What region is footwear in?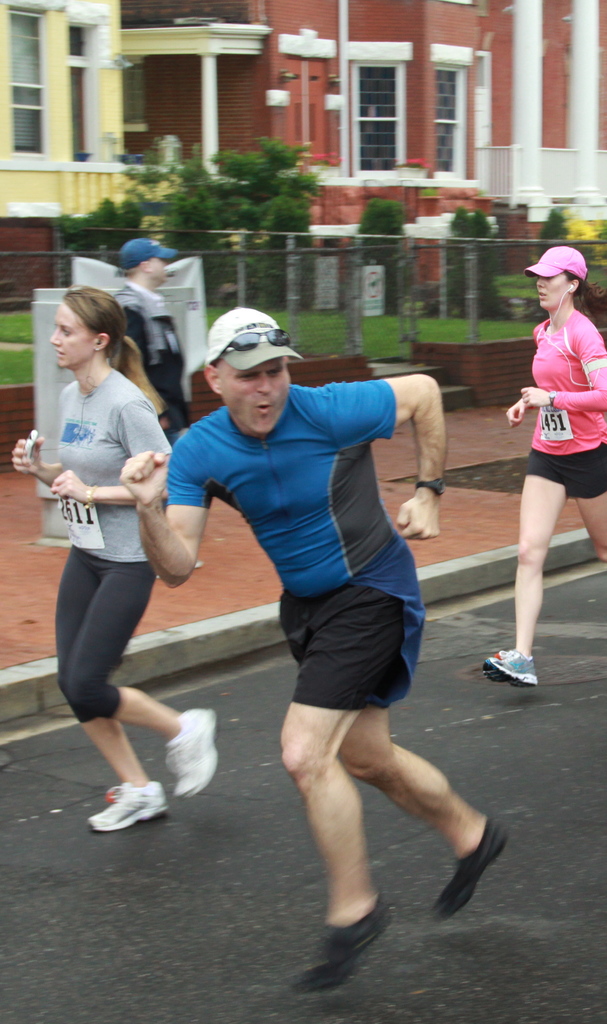
left=485, top=650, right=540, bottom=685.
